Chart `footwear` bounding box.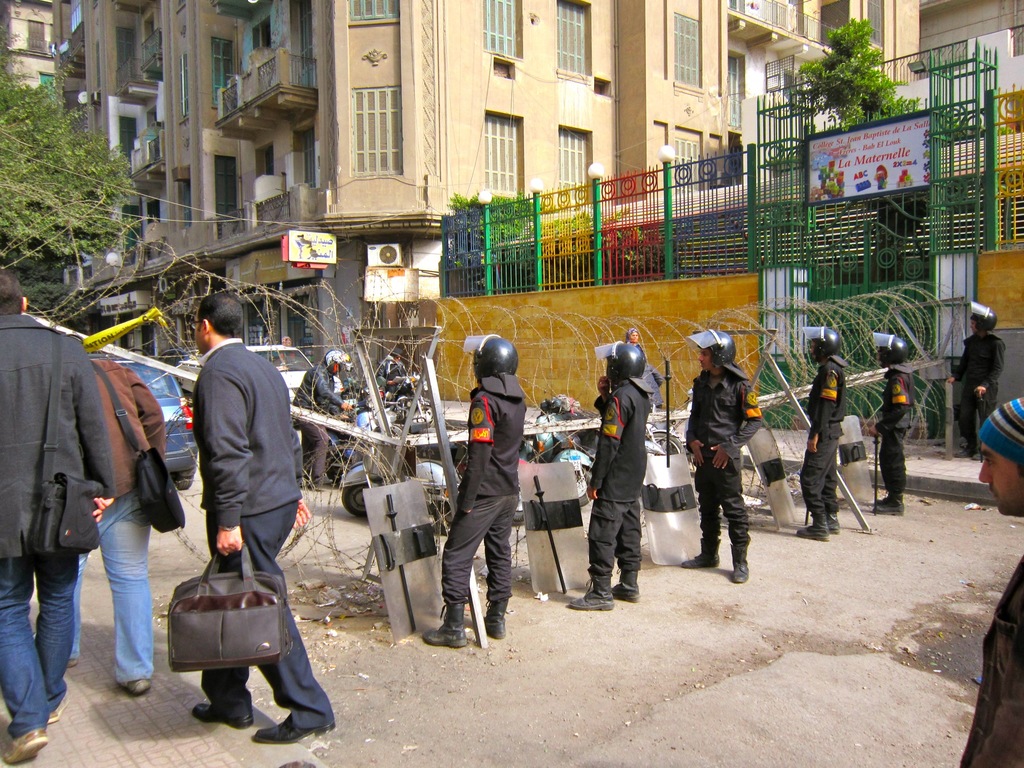
Charted: [424,608,466,645].
